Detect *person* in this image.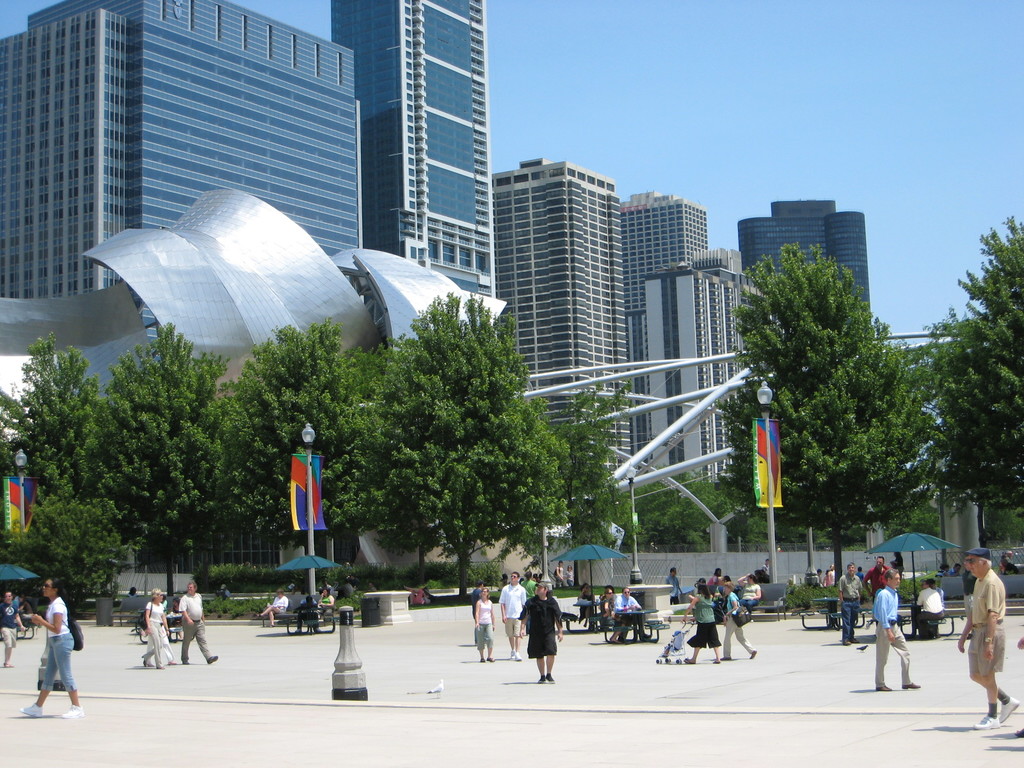
Detection: bbox=[683, 583, 717, 659].
